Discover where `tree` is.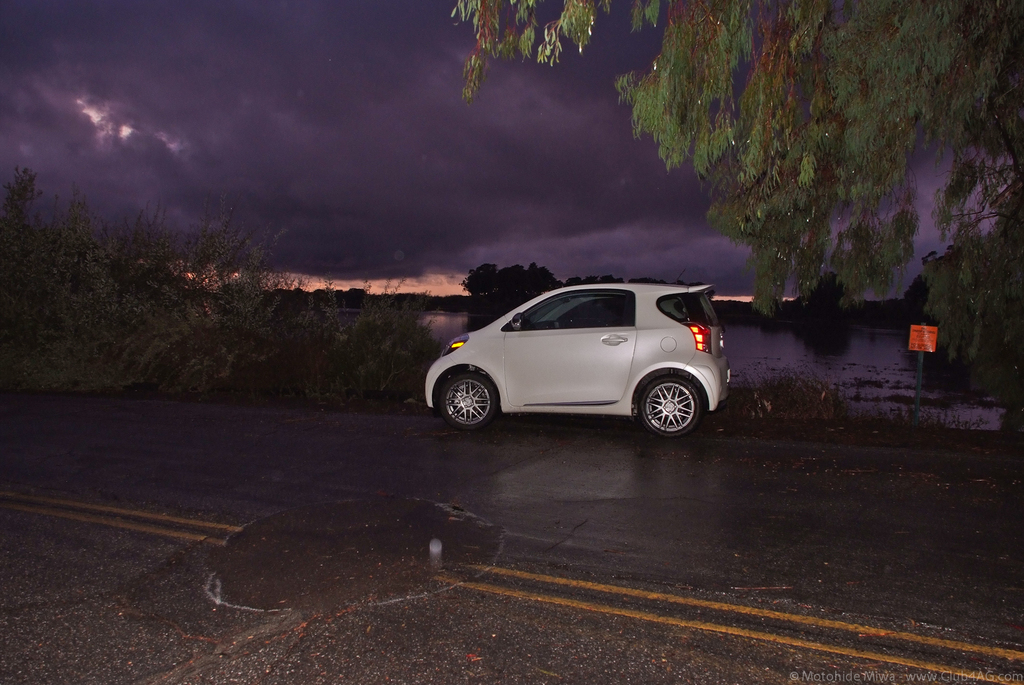
Discovered at [left=449, top=0, right=872, bottom=321].
